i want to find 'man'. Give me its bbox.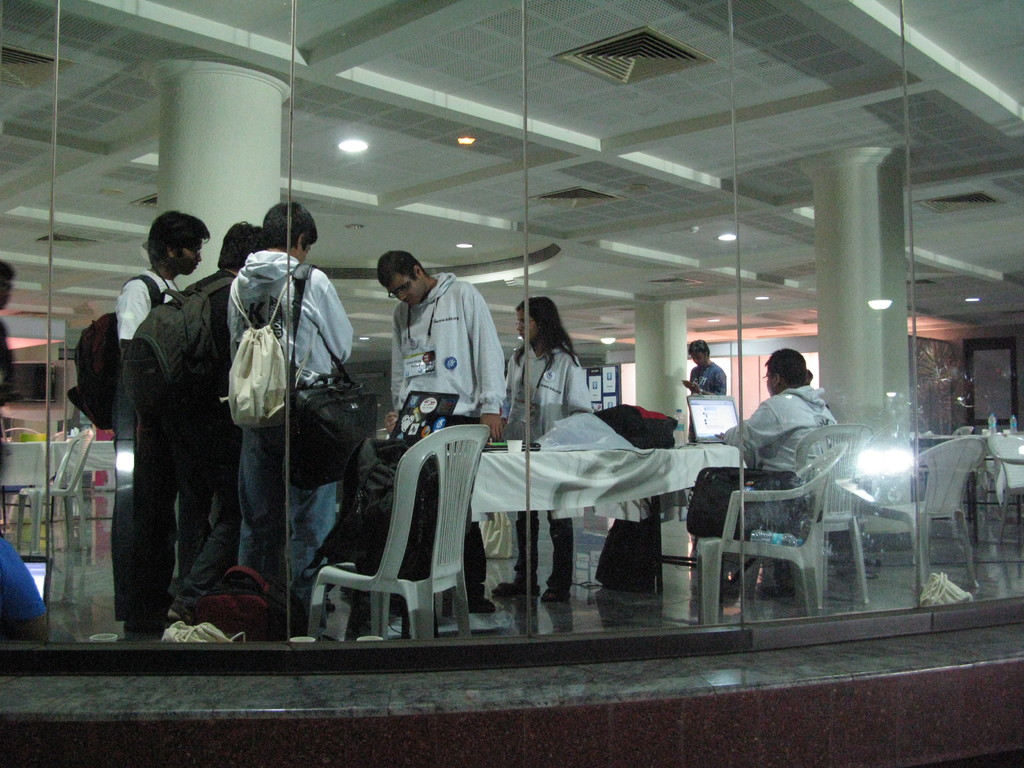
{"x1": 712, "y1": 347, "x2": 835, "y2": 472}.
